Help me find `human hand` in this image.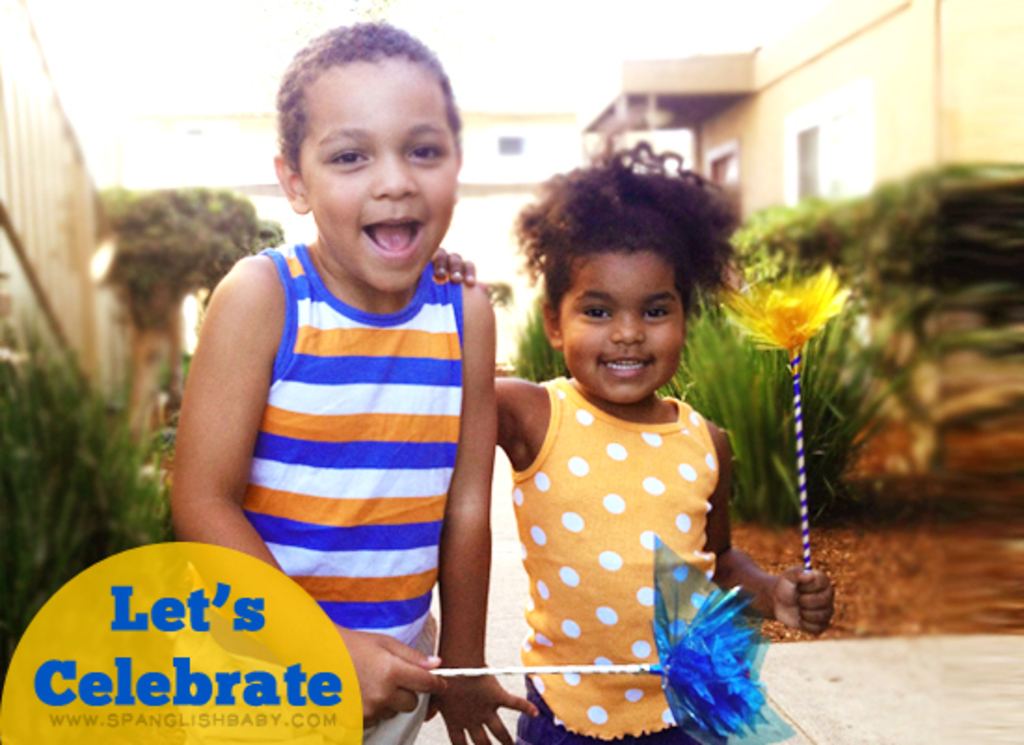
Found it: 339:626:451:732.
